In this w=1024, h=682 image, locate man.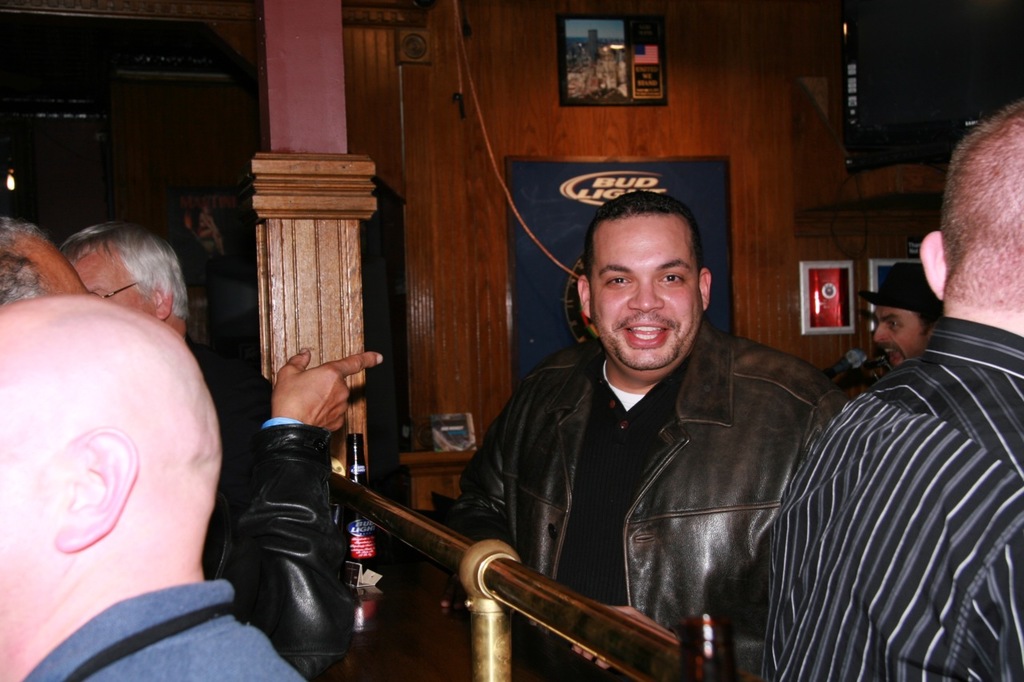
Bounding box: (x1=0, y1=289, x2=305, y2=681).
